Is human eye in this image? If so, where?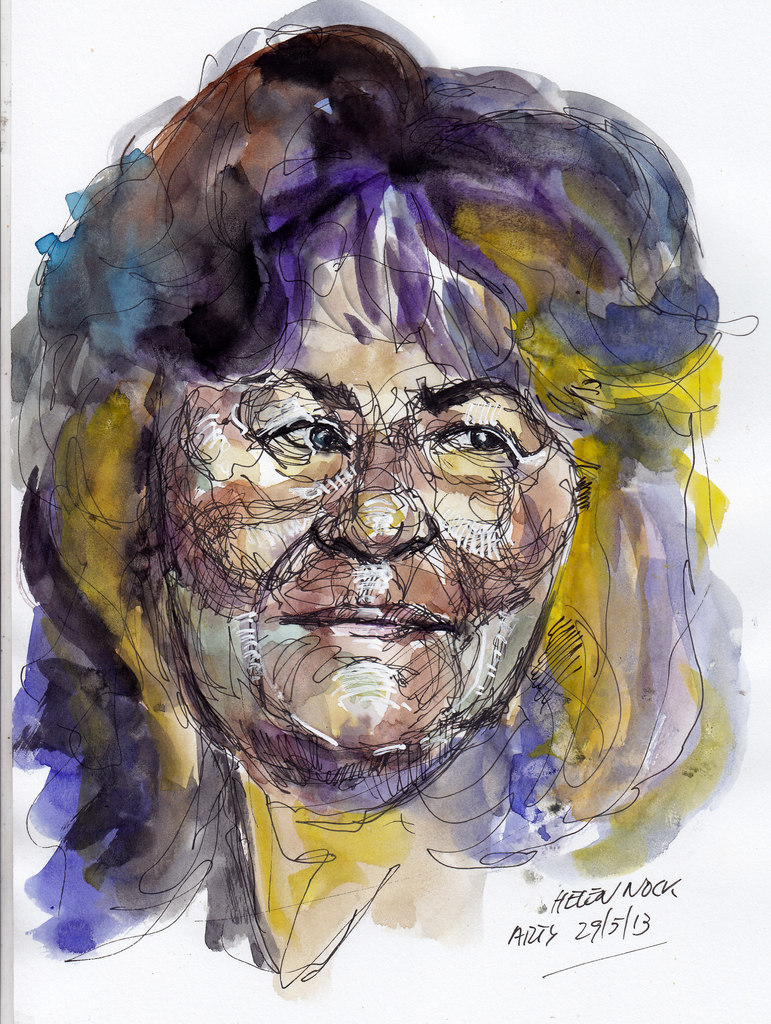
Yes, at 437:399:531:475.
